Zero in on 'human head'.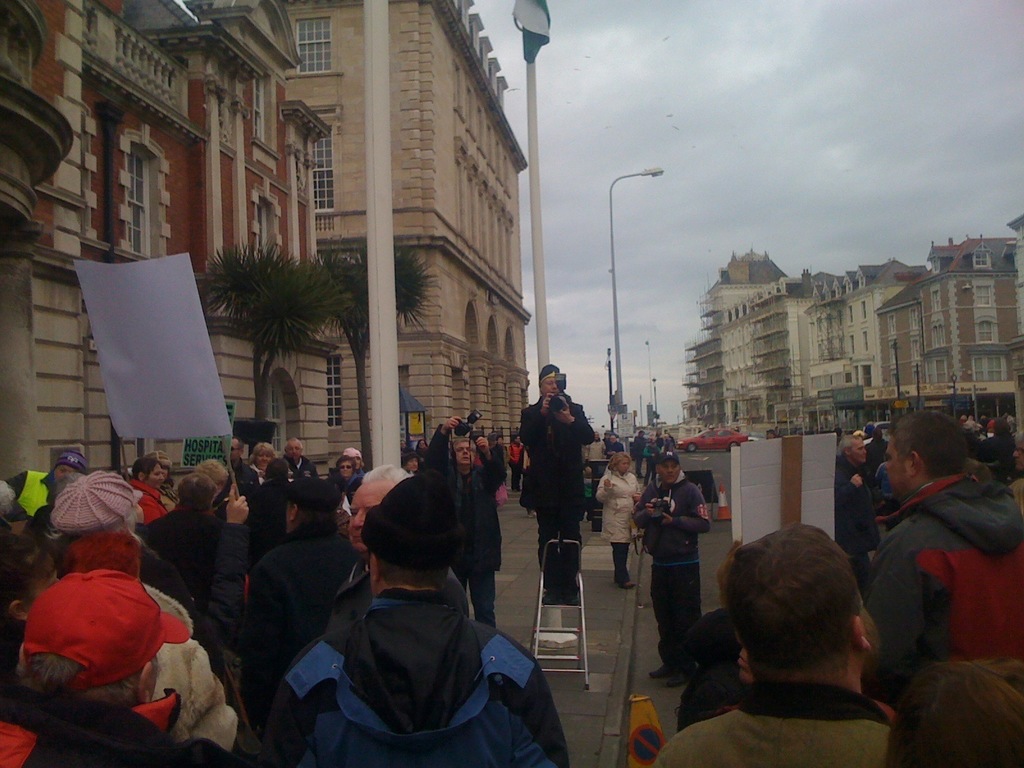
Zeroed in: 227, 438, 243, 458.
